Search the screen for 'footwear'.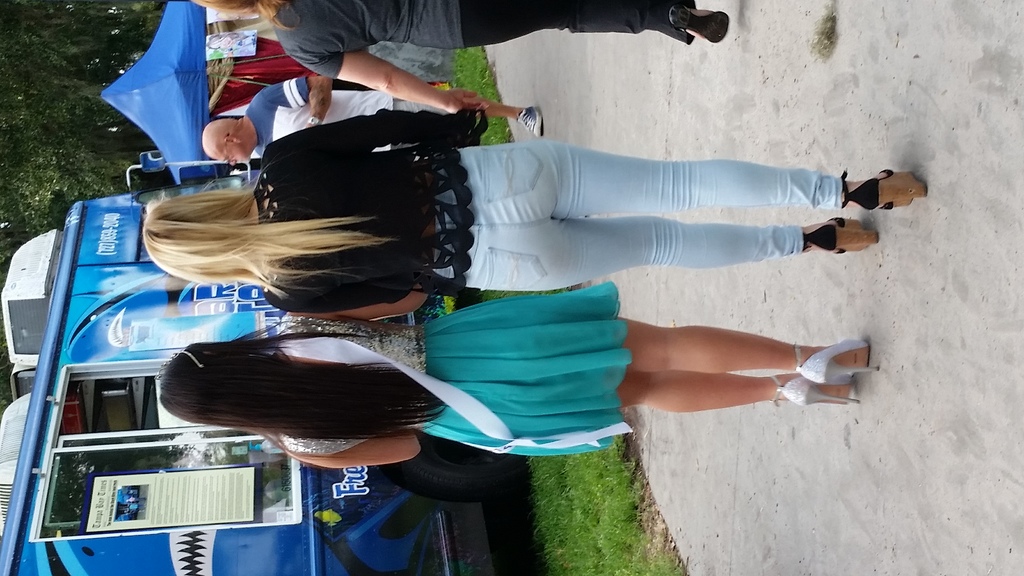
Found at left=840, top=170, right=928, bottom=212.
